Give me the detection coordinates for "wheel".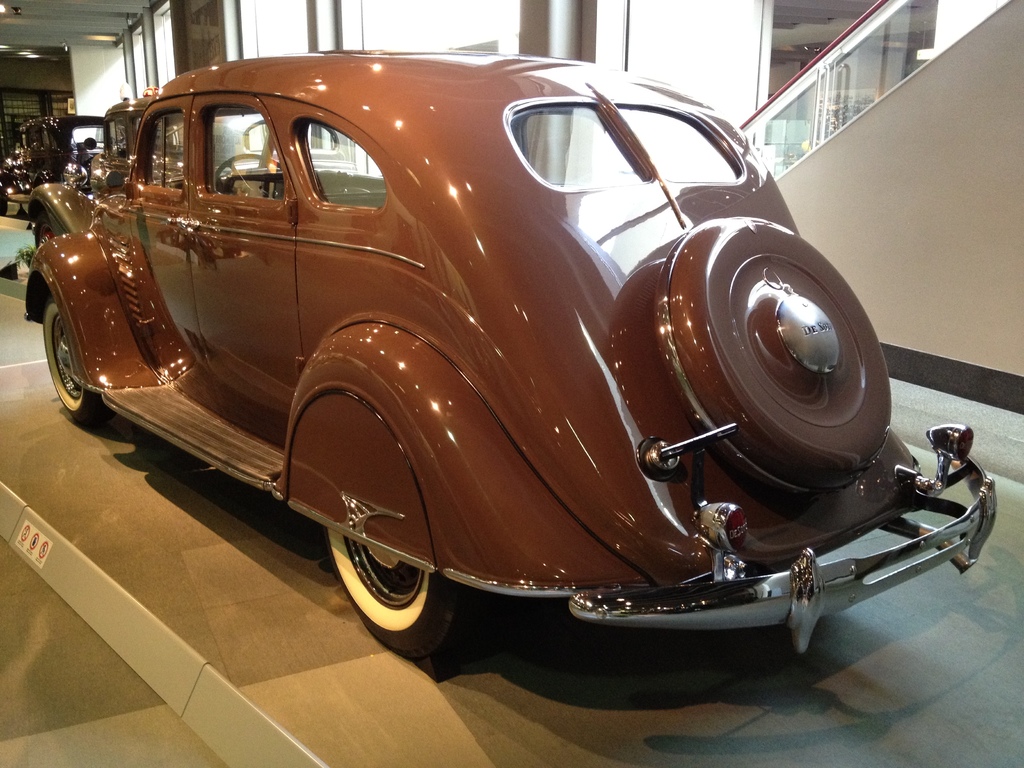
bbox=[323, 460, 447, 649].
